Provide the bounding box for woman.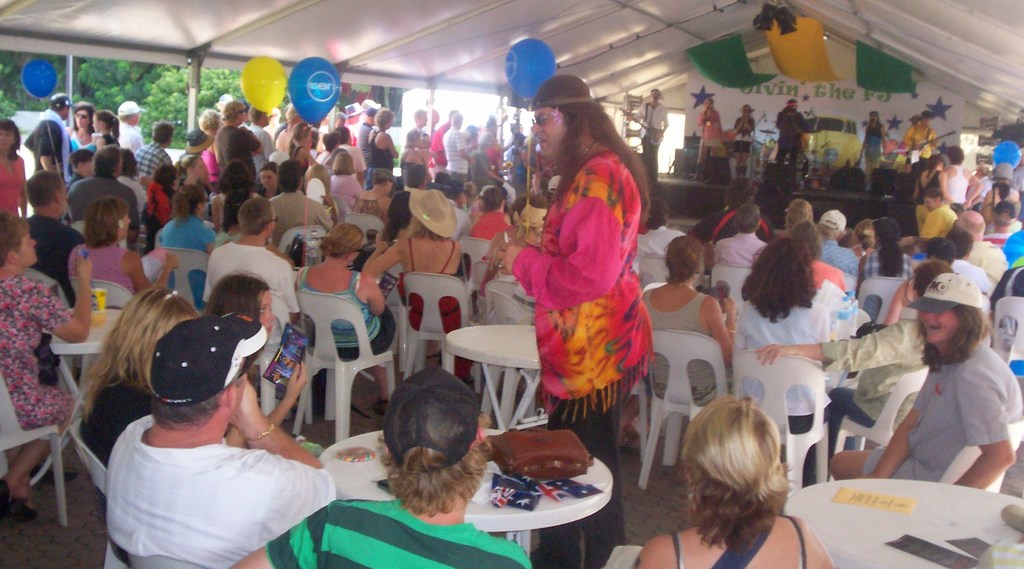
504:69:659:458.
